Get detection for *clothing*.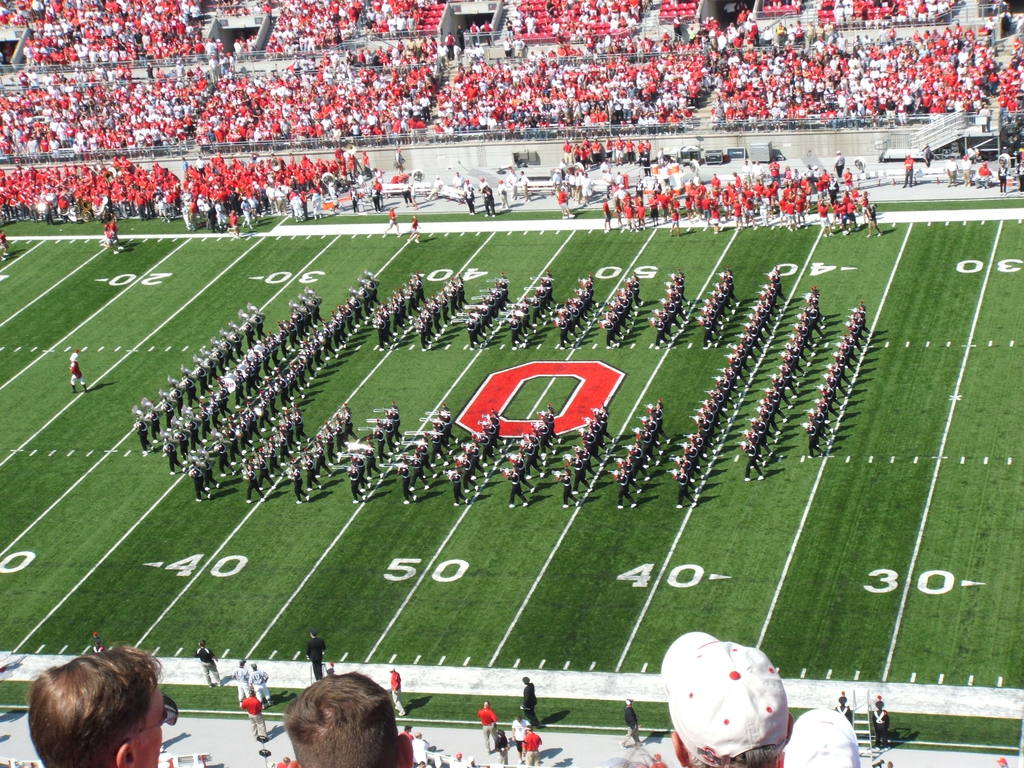
Detection: pyautogui.locateOnScreen(492, 733, 511, 765).
